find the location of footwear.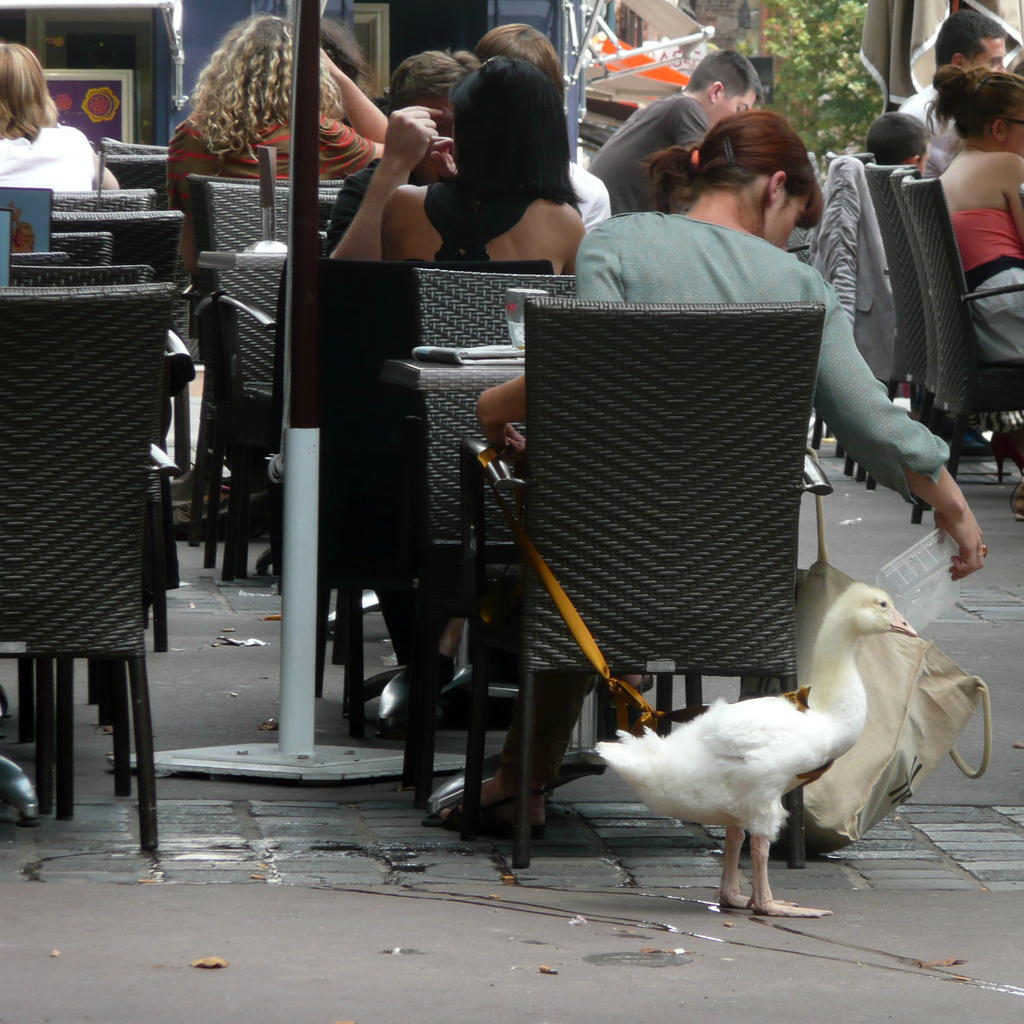
Location: <box>424,783,556,843</box>.
